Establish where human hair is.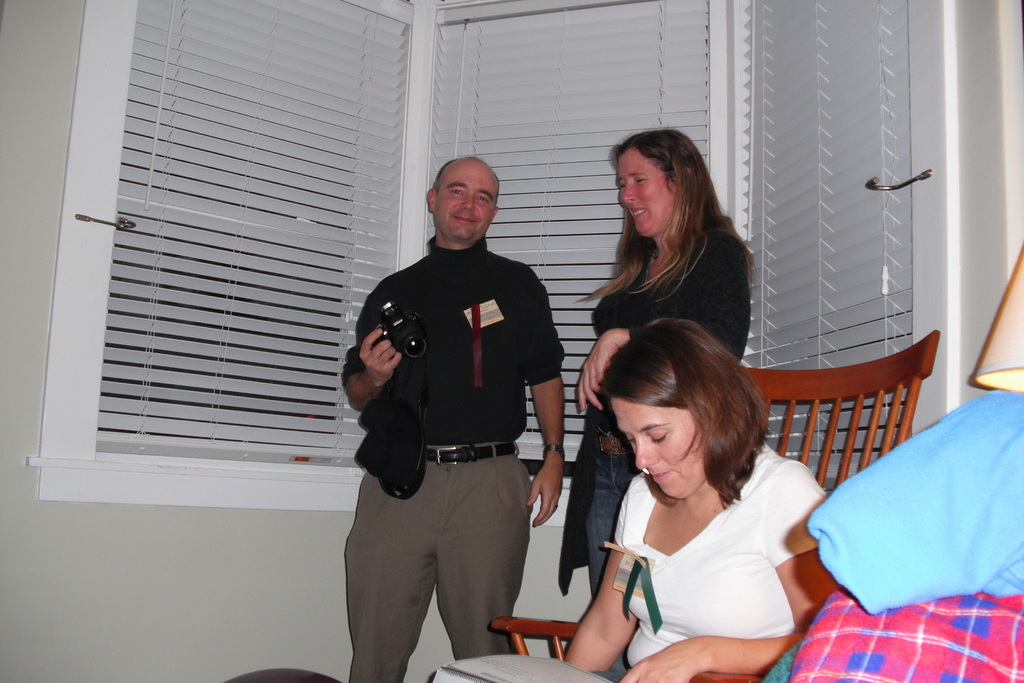
Established at detection(598, 315, 786, 514).
